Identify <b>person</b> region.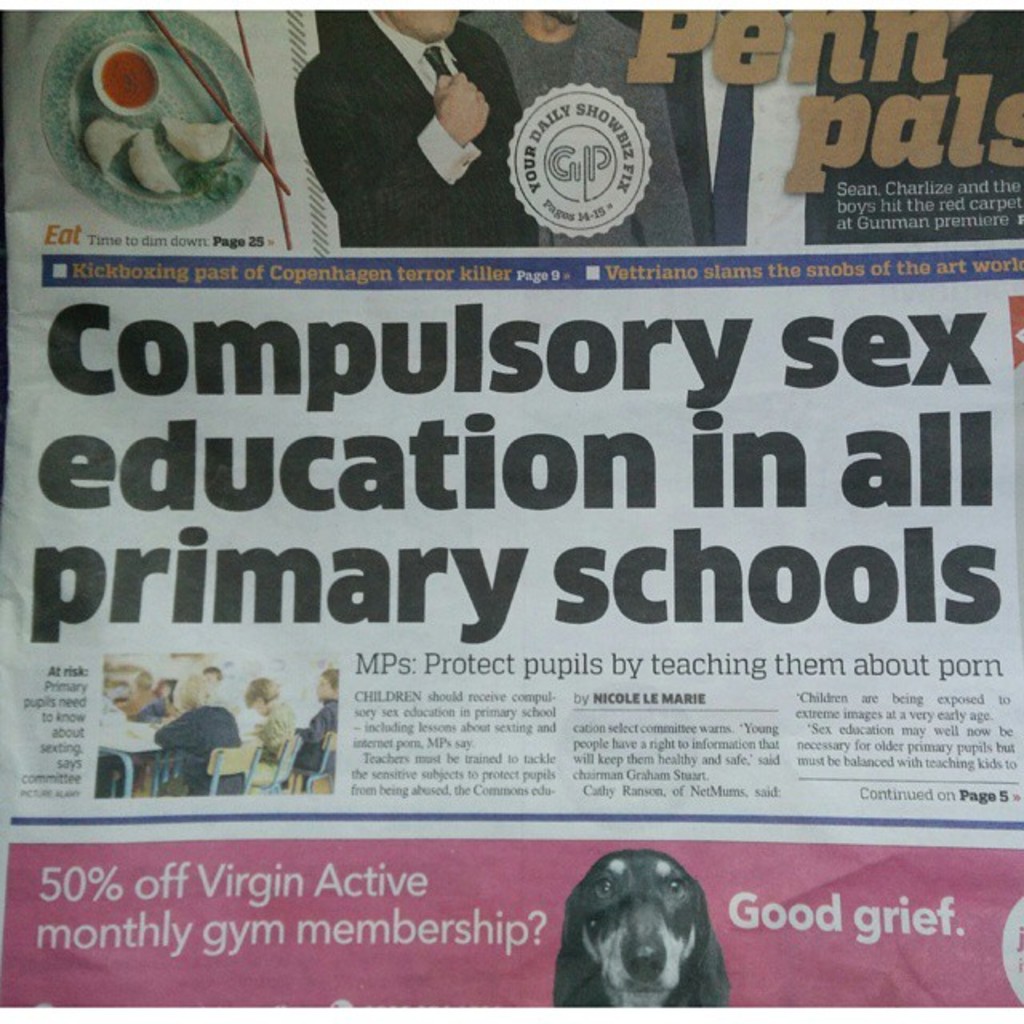
Region: (478, 0, 710, 254).
